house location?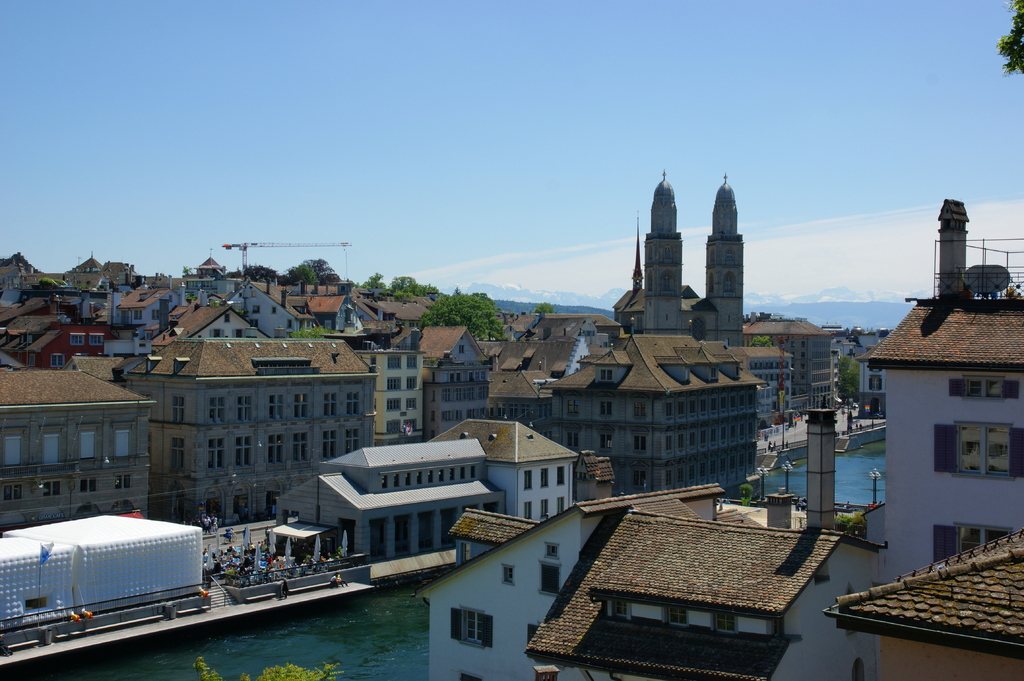
[left=0, top=263, right=31, bottom=297]
